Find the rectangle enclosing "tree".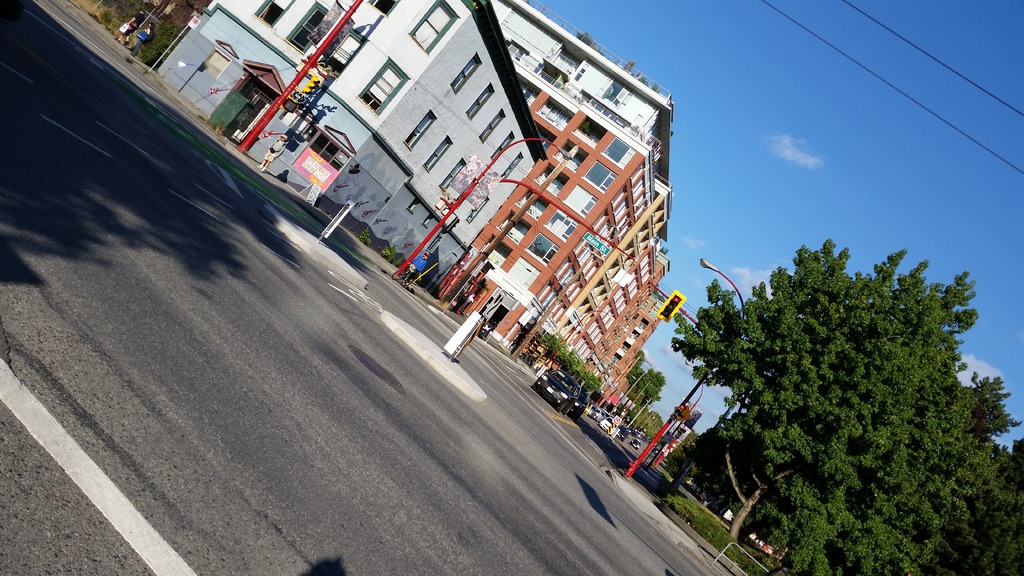
rect(679, 194, 977, 532).
